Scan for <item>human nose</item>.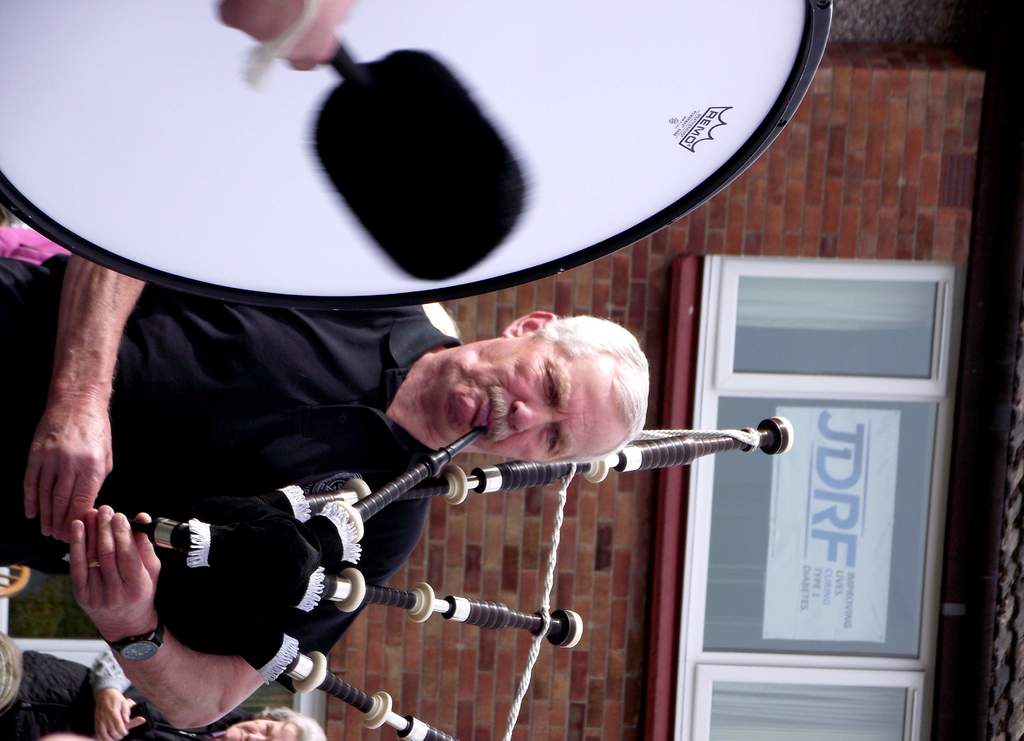
Scan result: l=506, t=396, r=552, b=437.
